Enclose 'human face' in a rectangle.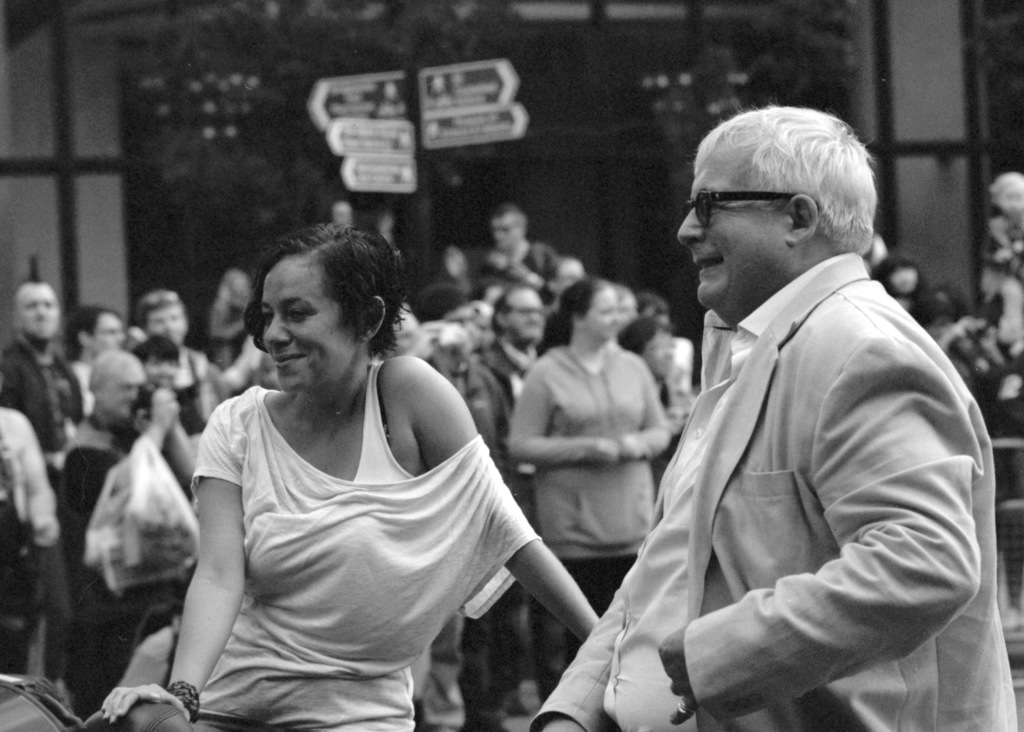
box=[887, 259, 916, 297].
